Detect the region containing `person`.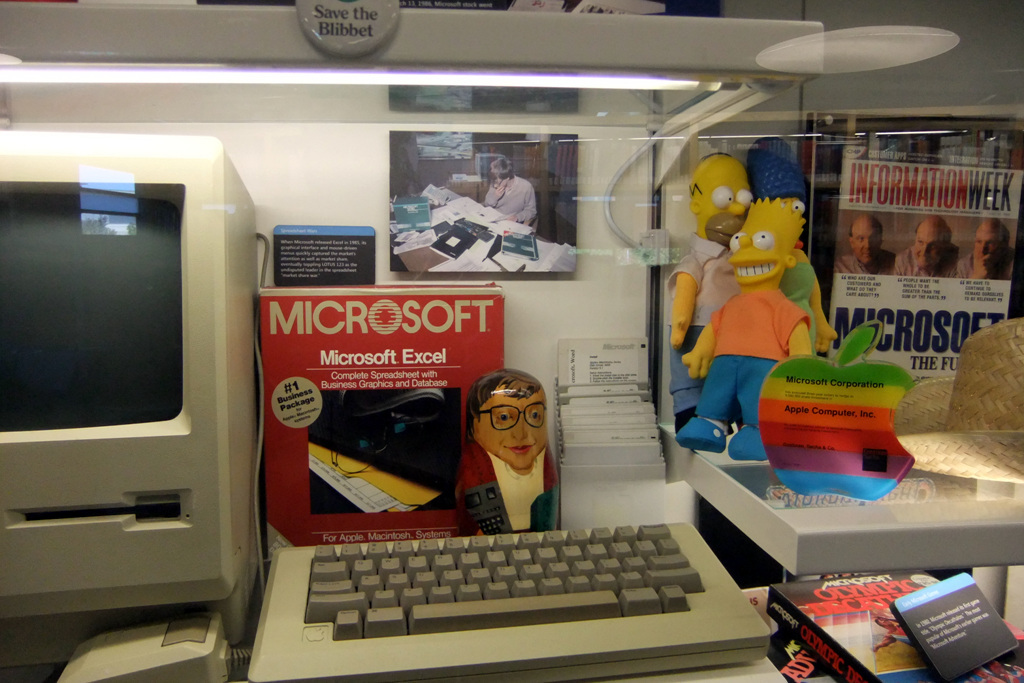
{"x1": 744, "y1": 134, "x2": 838, "y2": 355}.
